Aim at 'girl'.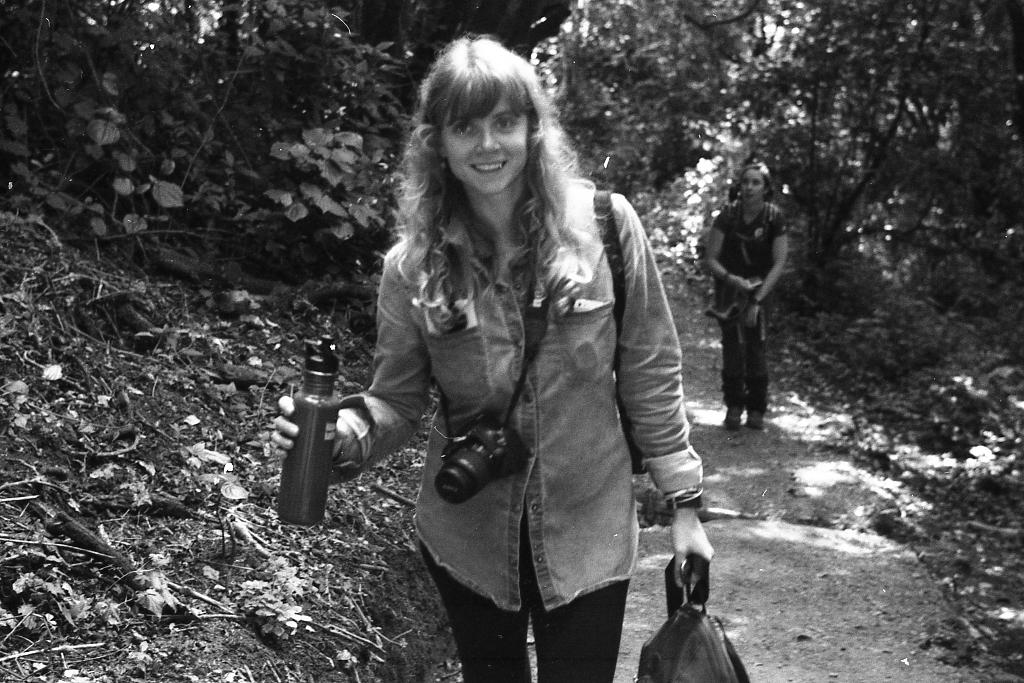
Aimed at crop(266, 26, 716, 682).
